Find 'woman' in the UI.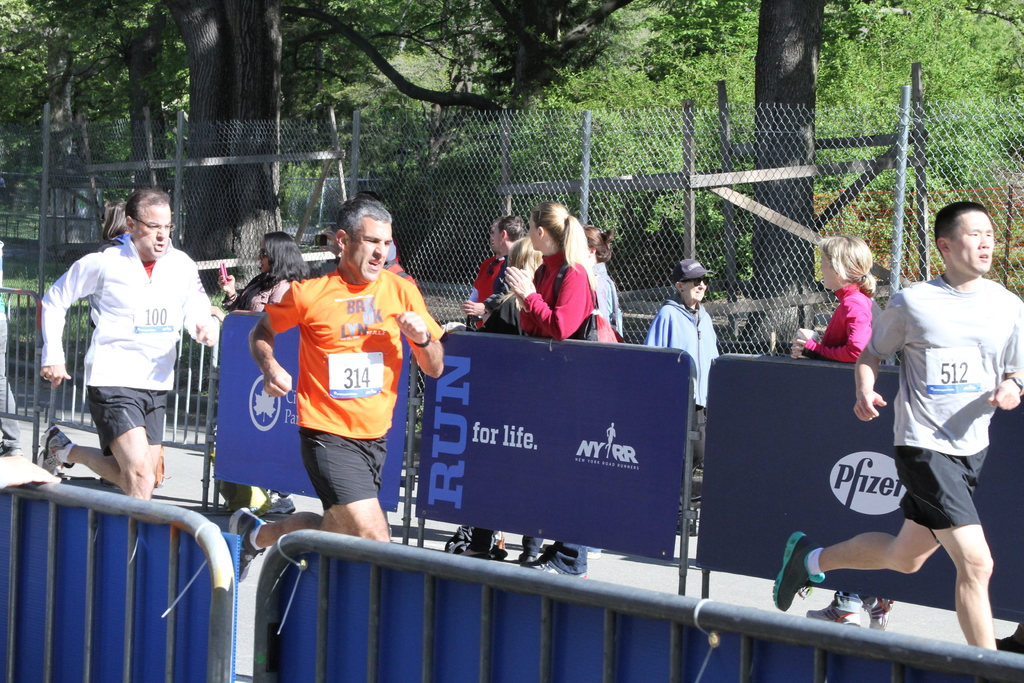
UI element at {"left": 784, "top": 235, "right": 904, "bottom": 633}.
